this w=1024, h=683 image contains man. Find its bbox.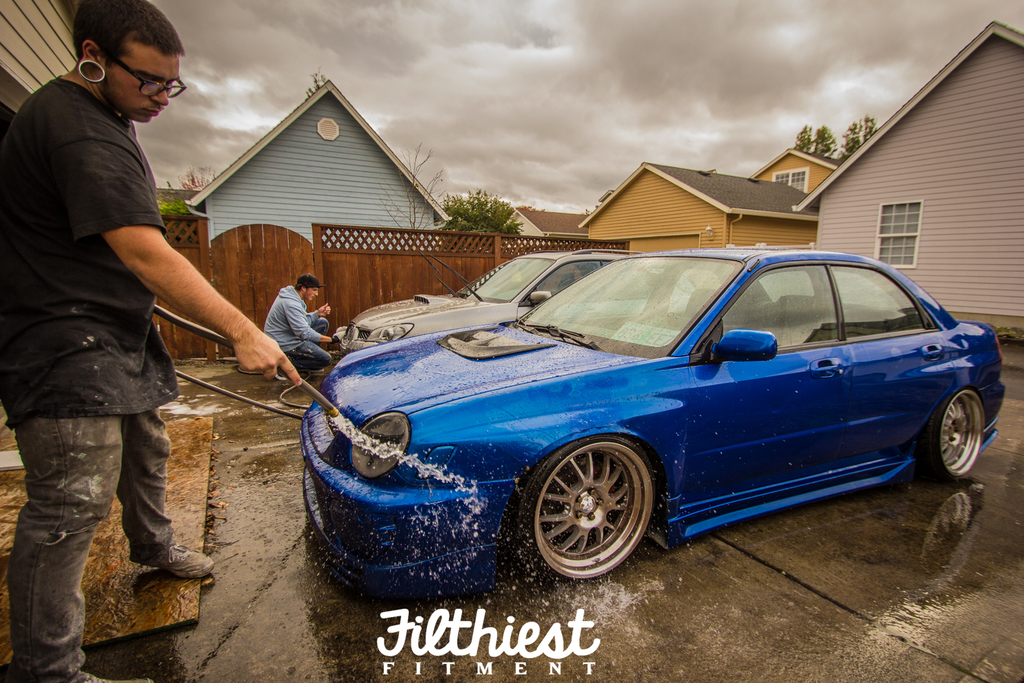
select_region(262, 278, 330, 379).
